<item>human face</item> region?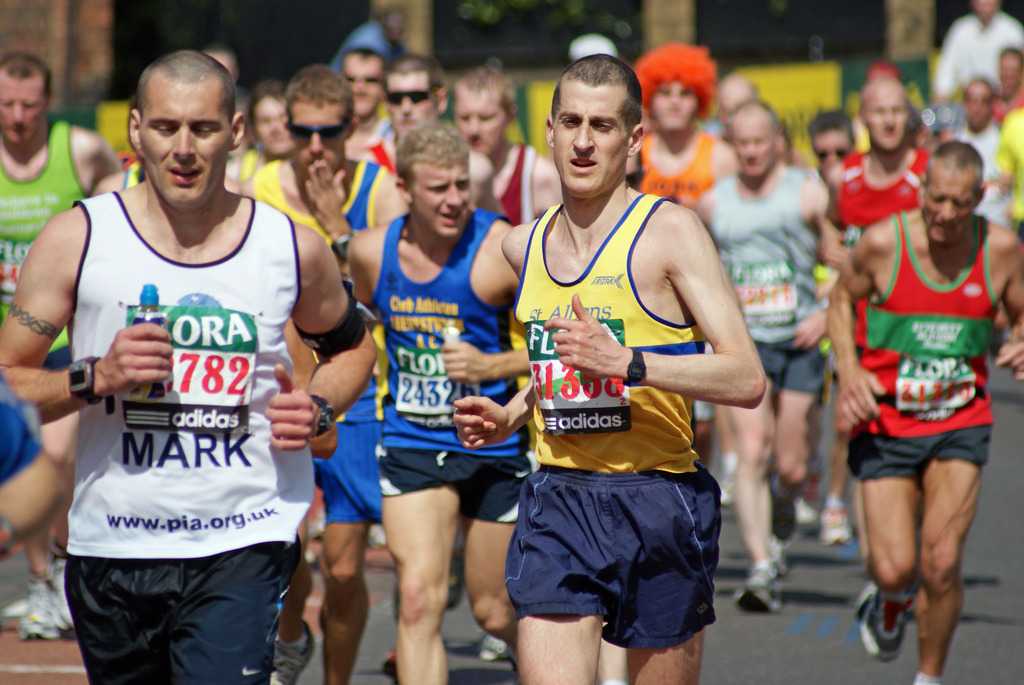
[456,85,508,154]
